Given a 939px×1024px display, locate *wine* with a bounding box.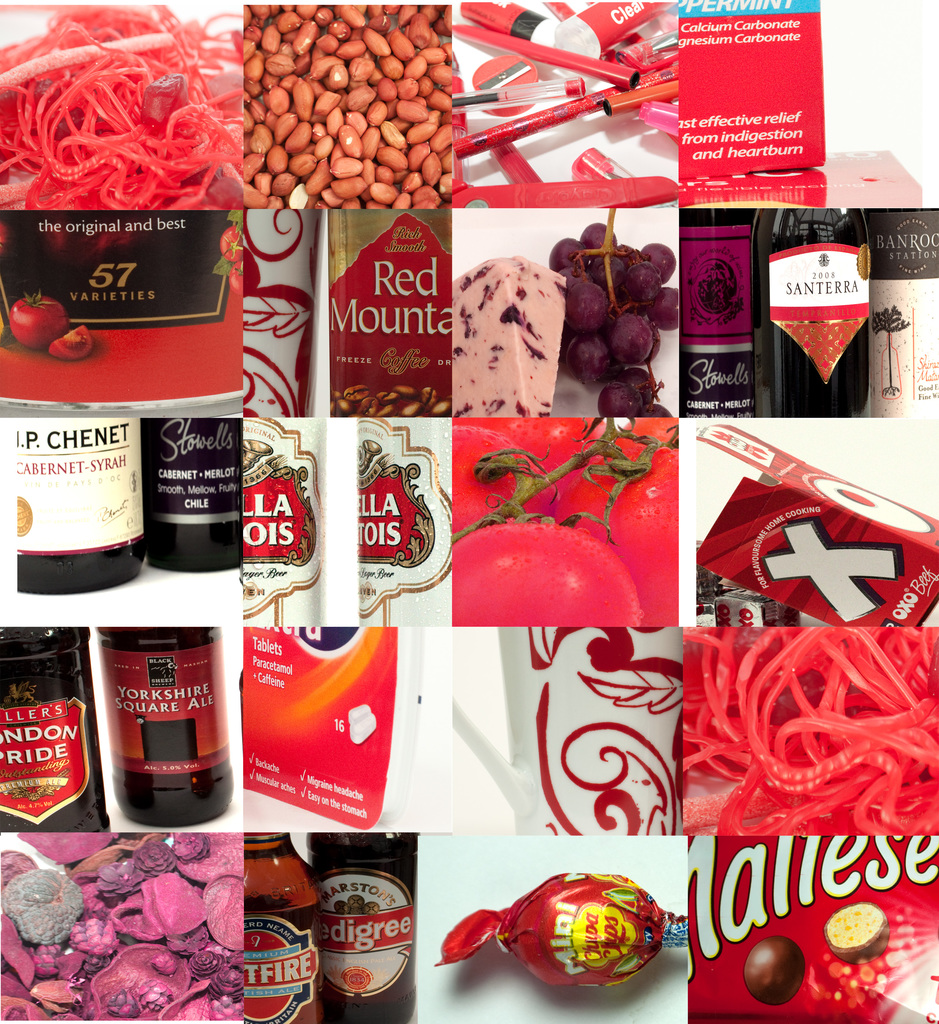
Located: [683,213,755,419].
